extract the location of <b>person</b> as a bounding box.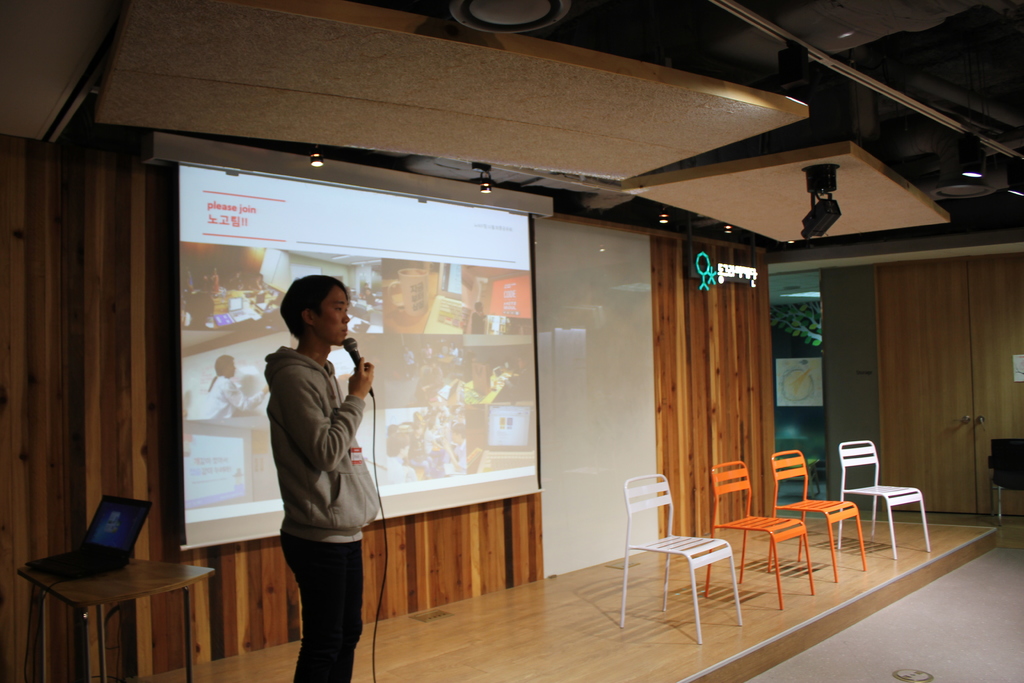
(181, 354, 253, 422).
